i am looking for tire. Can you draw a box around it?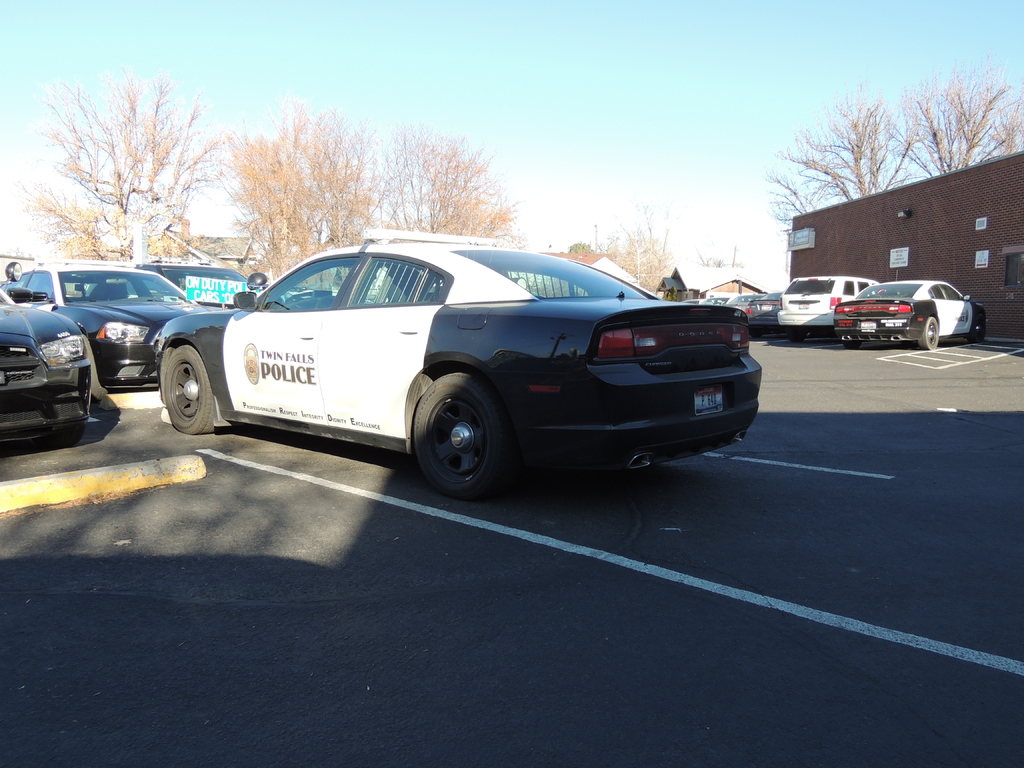
Sure, the bounding box is detection(163, 342, 220, 438).
